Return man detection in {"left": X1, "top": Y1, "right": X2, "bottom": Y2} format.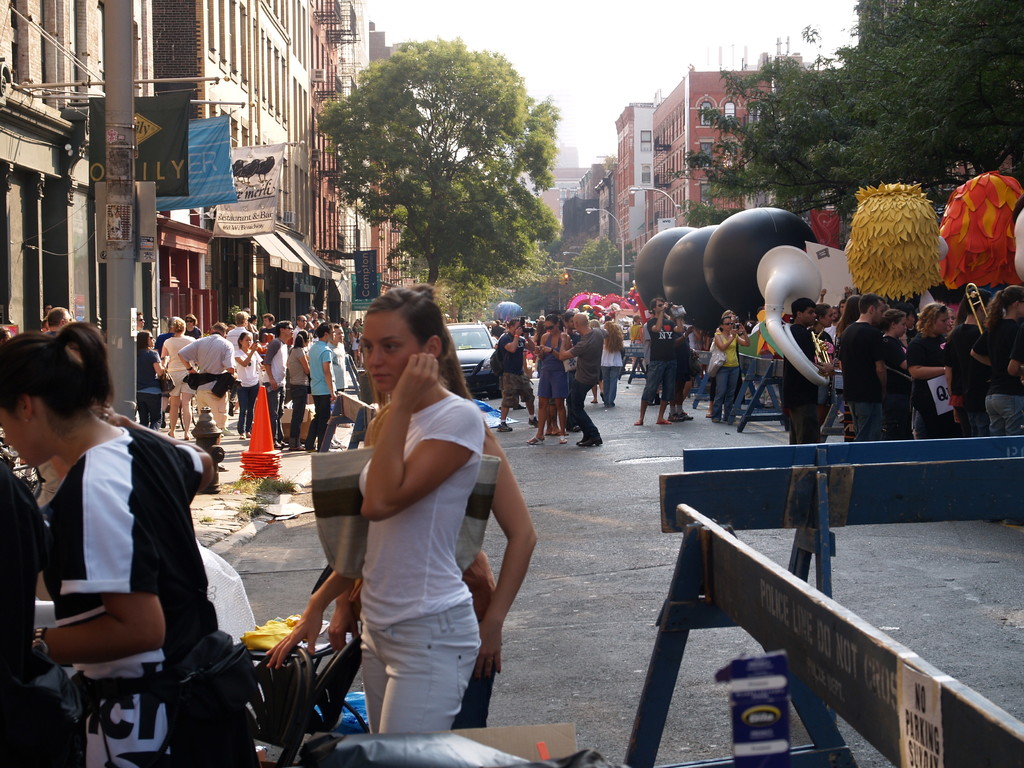
{"left": 319, "top": 310, "right": 326, "bottom": 321}.
